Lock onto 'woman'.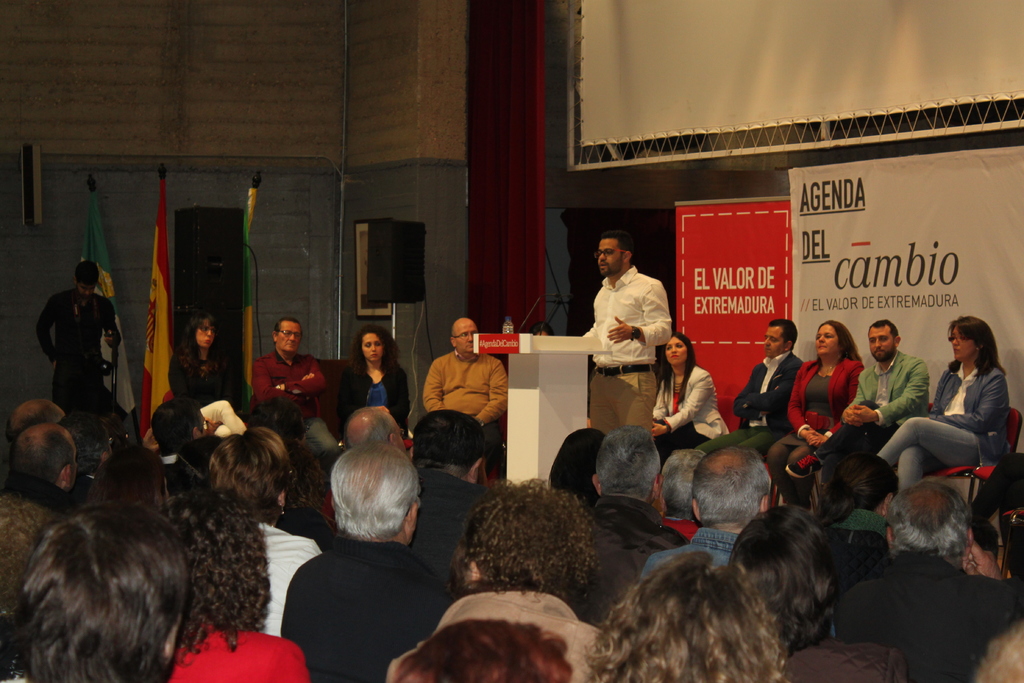
Locked: 81:441:177:524.
